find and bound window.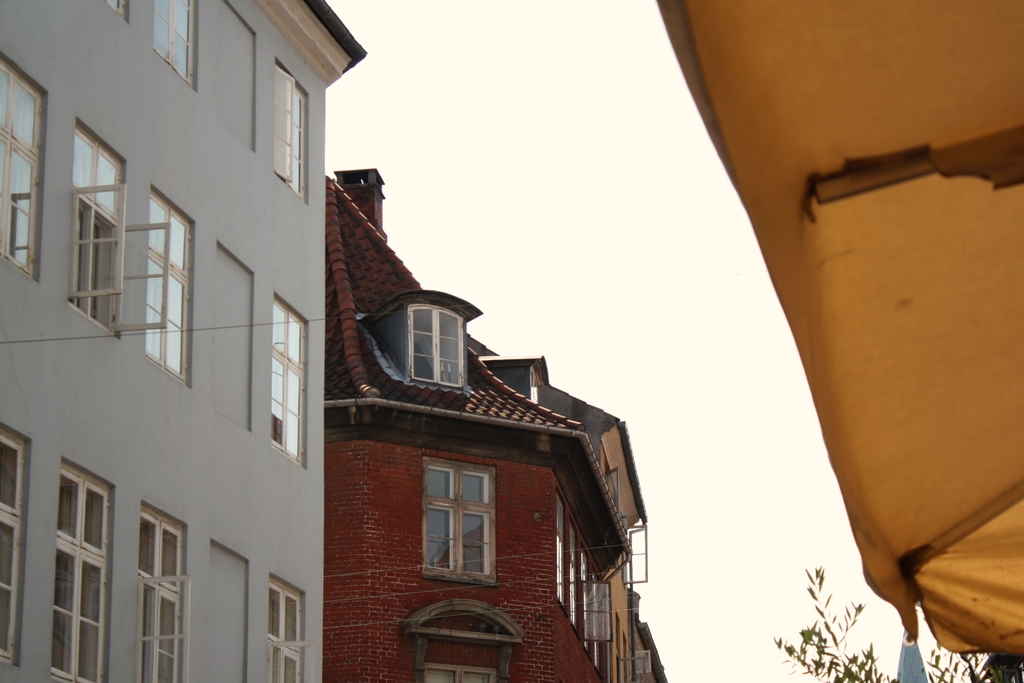
Bound: [67,115,125,333].
